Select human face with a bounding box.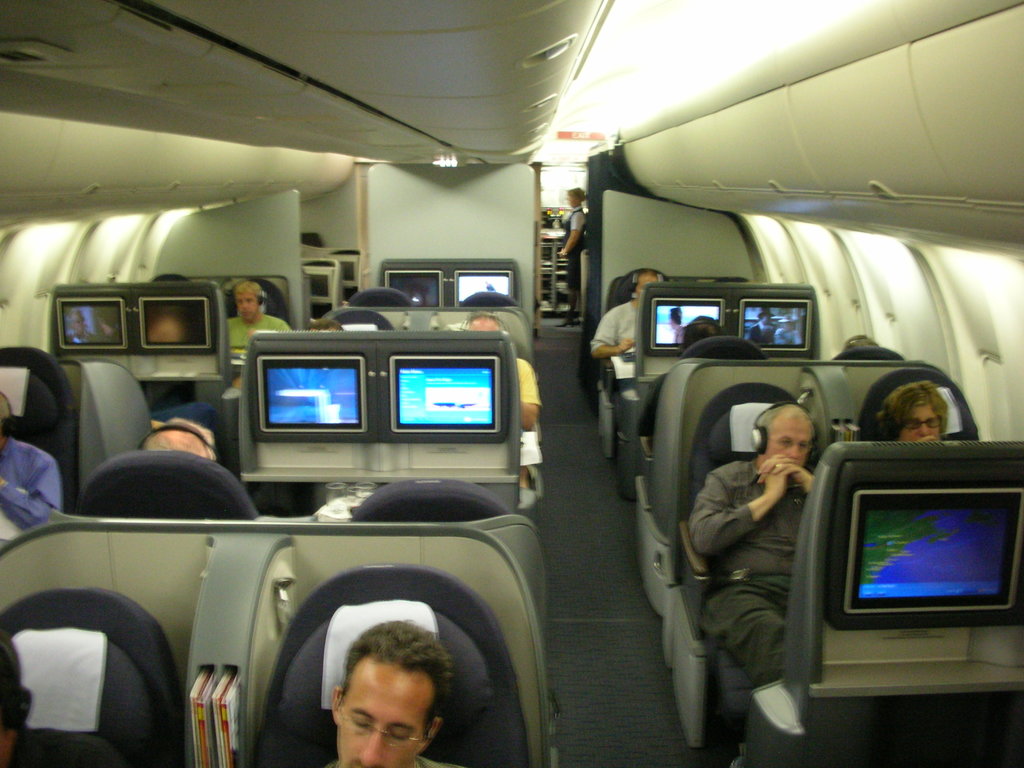
Rect(630, 277, 658, 301).
